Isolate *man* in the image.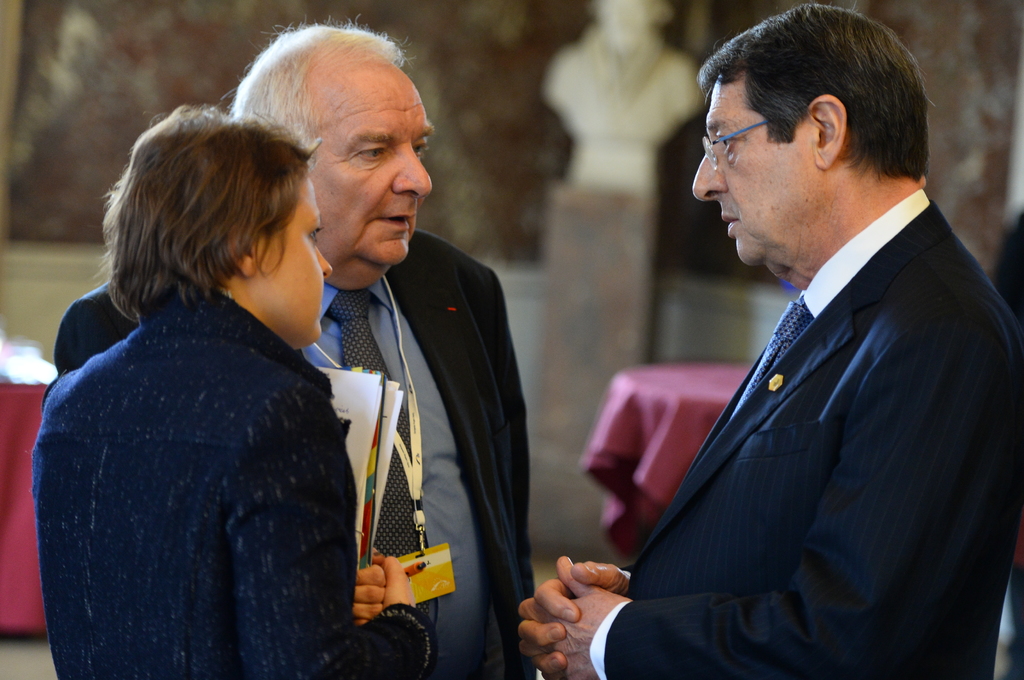
Isolated region: (left=51, top=15, right=541, bottom=679).
